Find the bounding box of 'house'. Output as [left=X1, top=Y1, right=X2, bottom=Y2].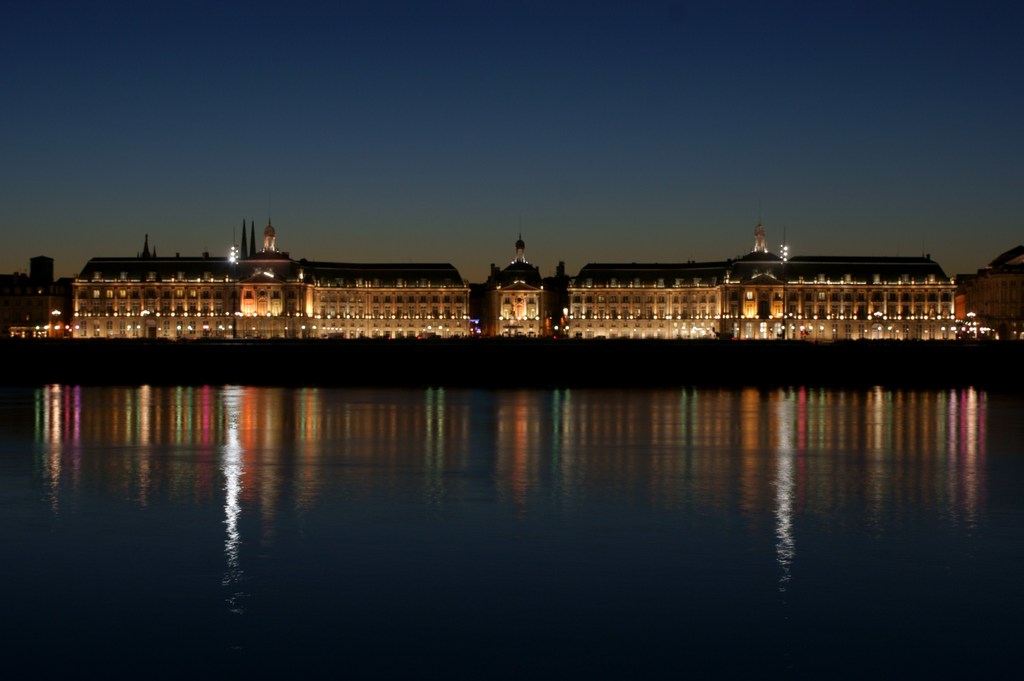
[left=485, top=230, right=551, bottom=337].
